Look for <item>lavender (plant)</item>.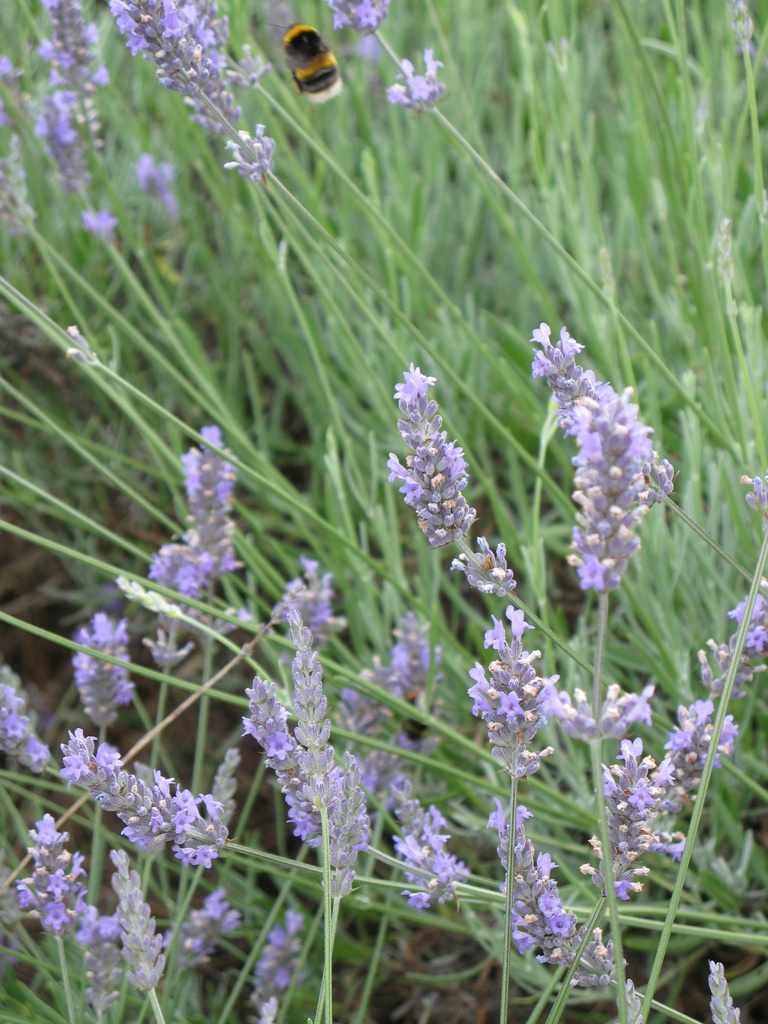
Found: select_region(0, 660, 121, 858).
